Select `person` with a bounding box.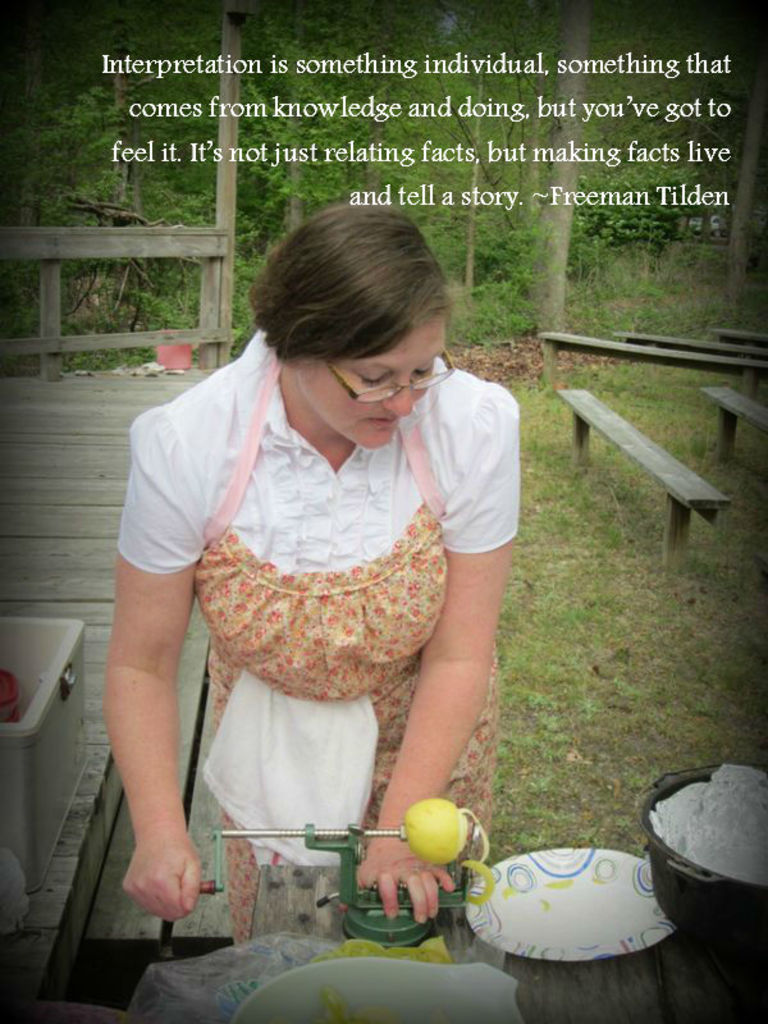
(131,180,547,947).
